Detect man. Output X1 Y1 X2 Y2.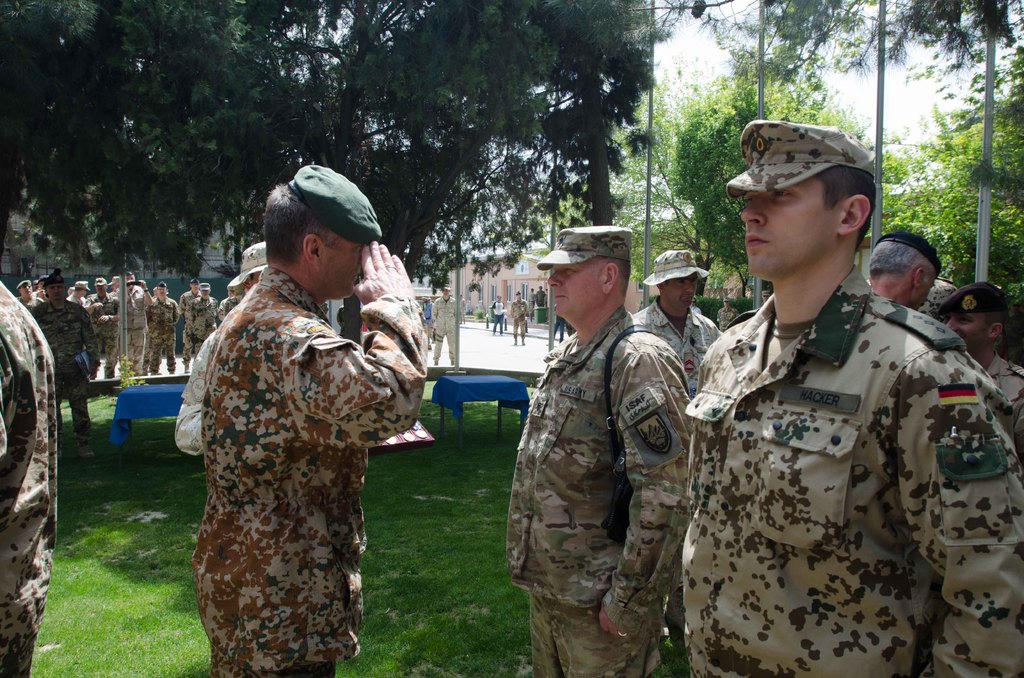
164 241 288 462.
